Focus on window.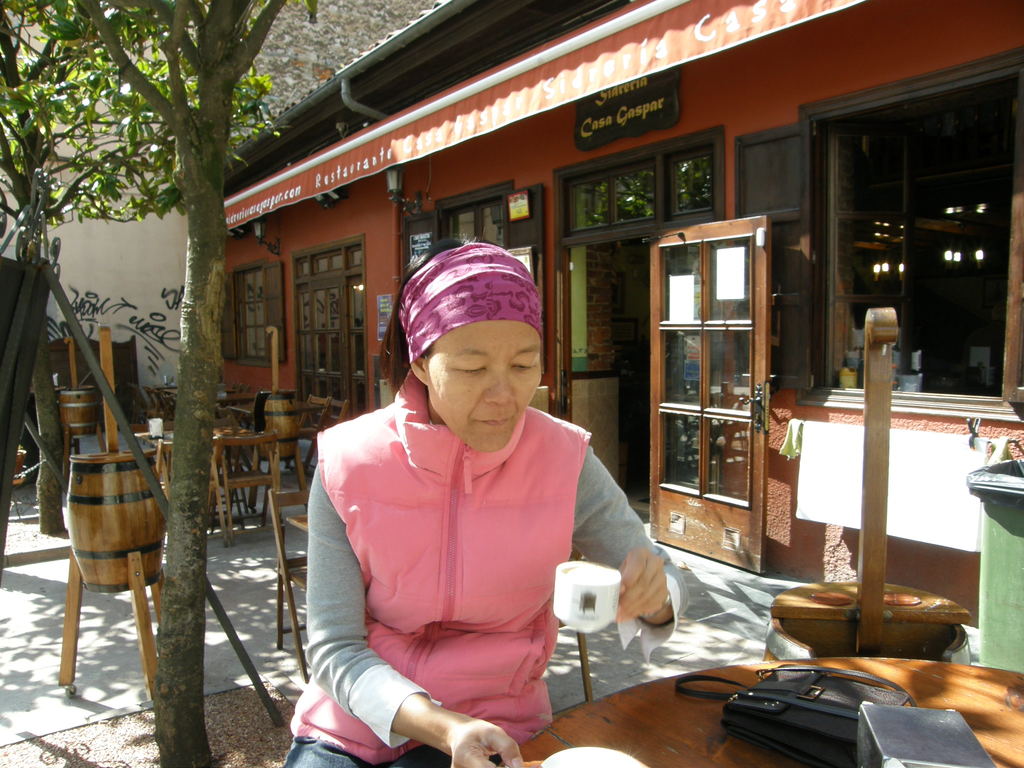
Focused at bbox=(221, 253, 284, 367).
